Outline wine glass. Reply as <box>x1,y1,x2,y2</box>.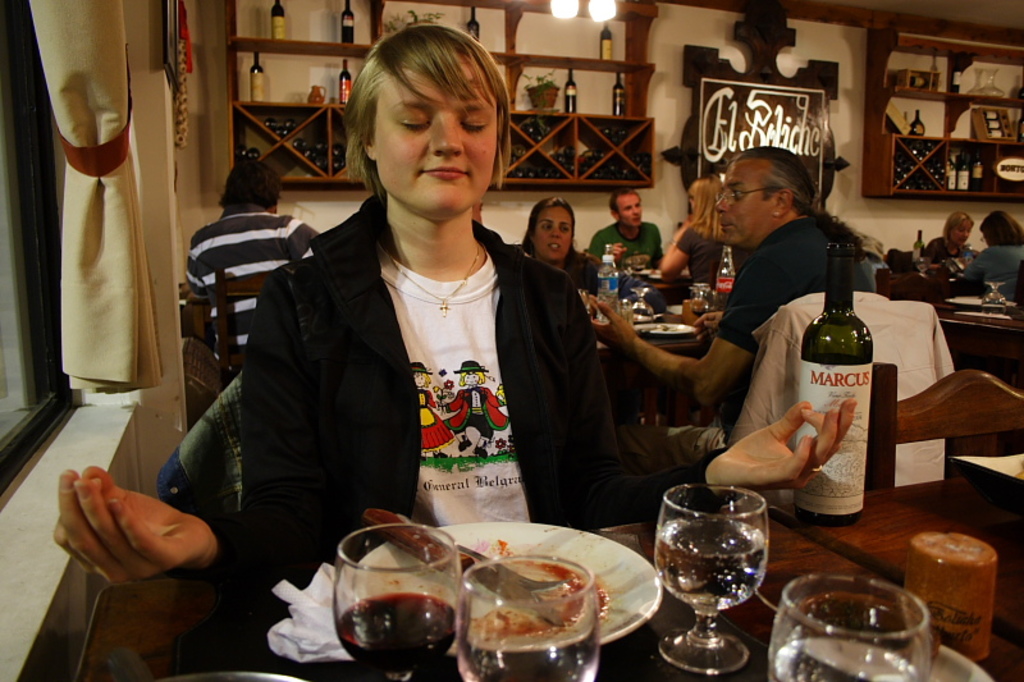
<box>451,557,596,681</box>.
